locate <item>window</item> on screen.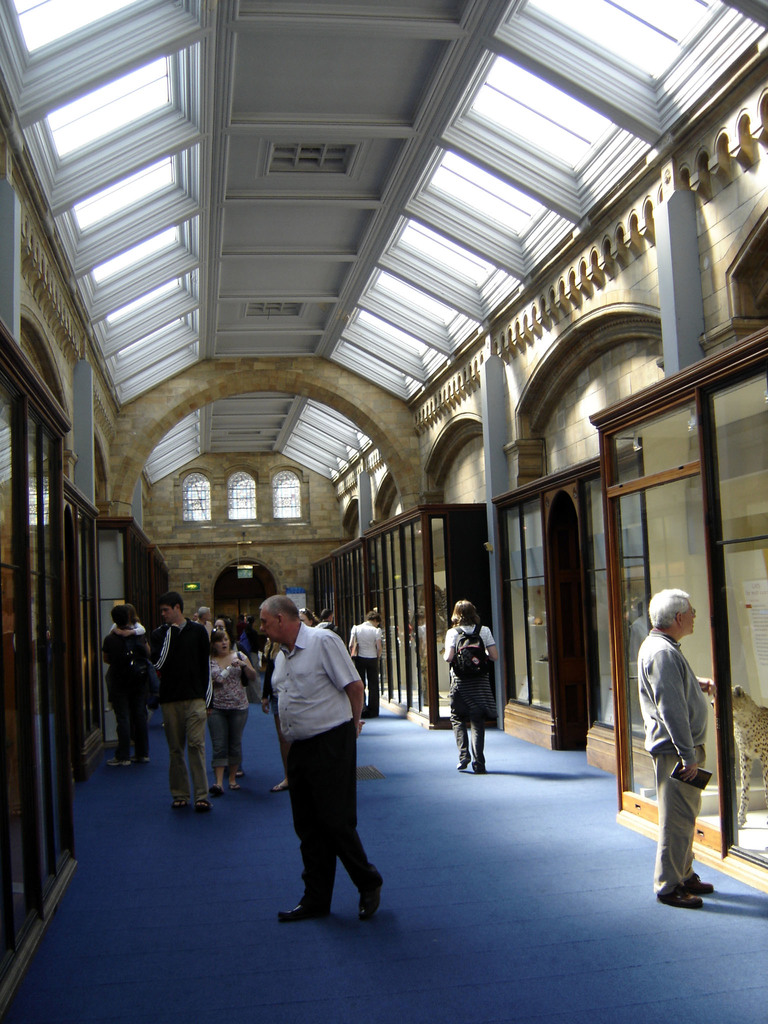
On screen at 180:473:207:520.
